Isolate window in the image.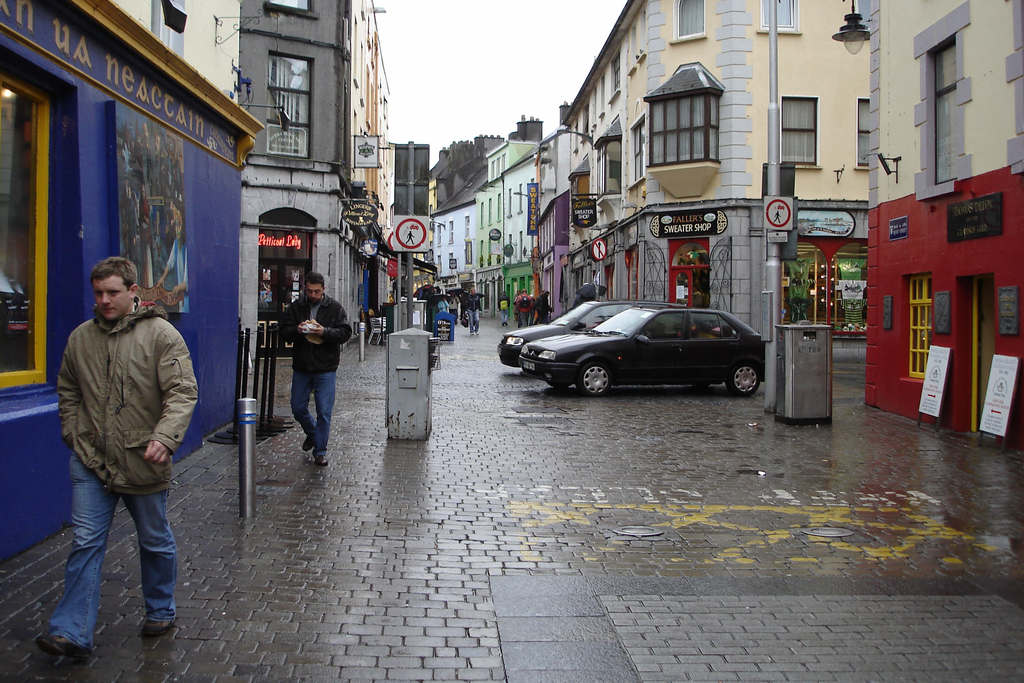
Isolated region: box(0, 69, 50, 388).
